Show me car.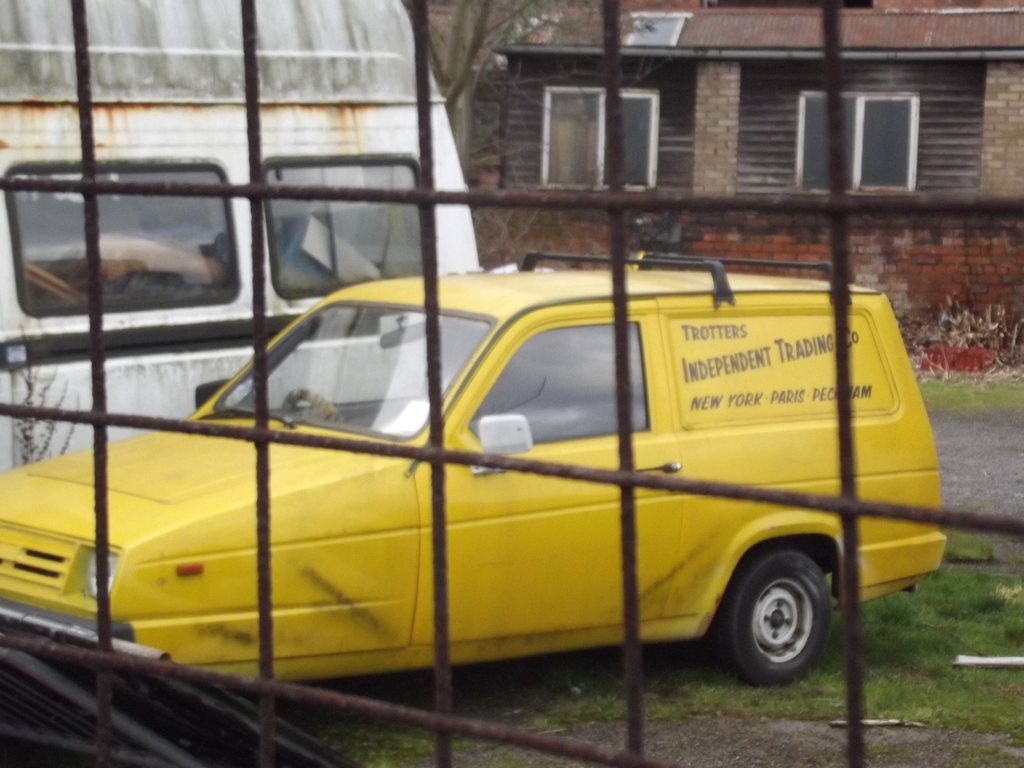
car is here: [0,250,948,689].
